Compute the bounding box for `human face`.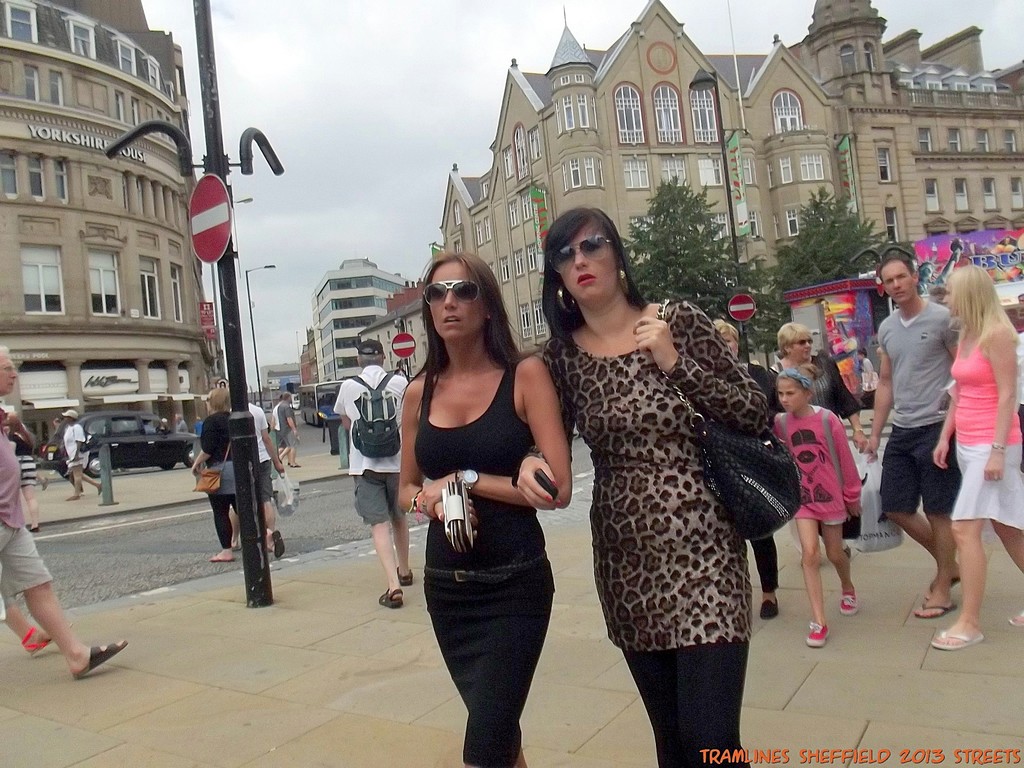
Rect(884, 262, 913, 307).
